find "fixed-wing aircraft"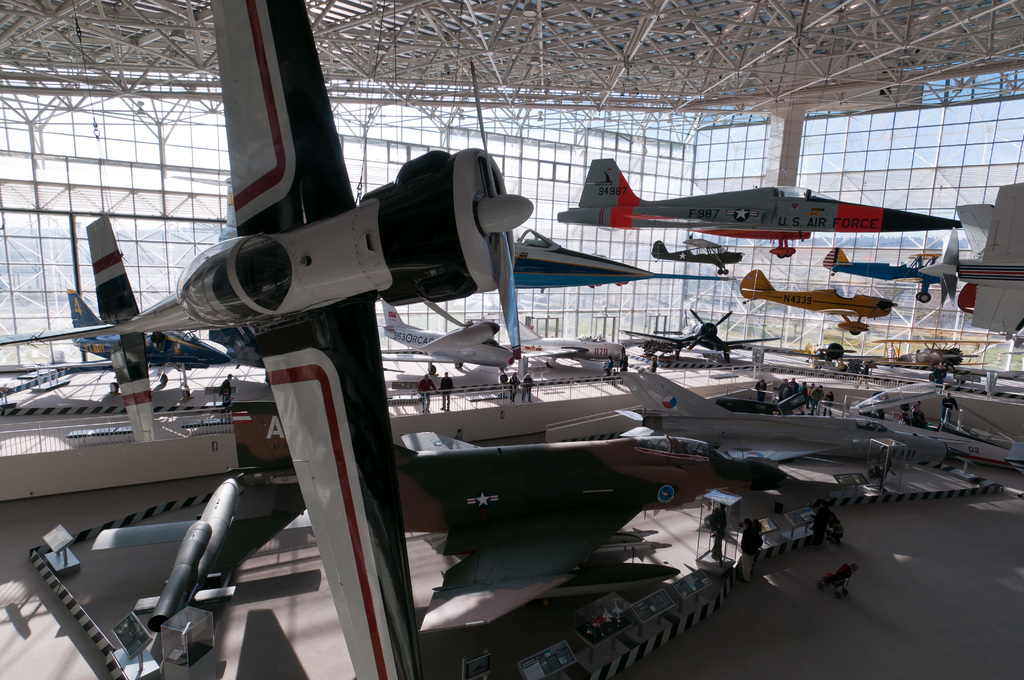
{"left": 67, "top": 290, "right": 234, "bottom": 364}
